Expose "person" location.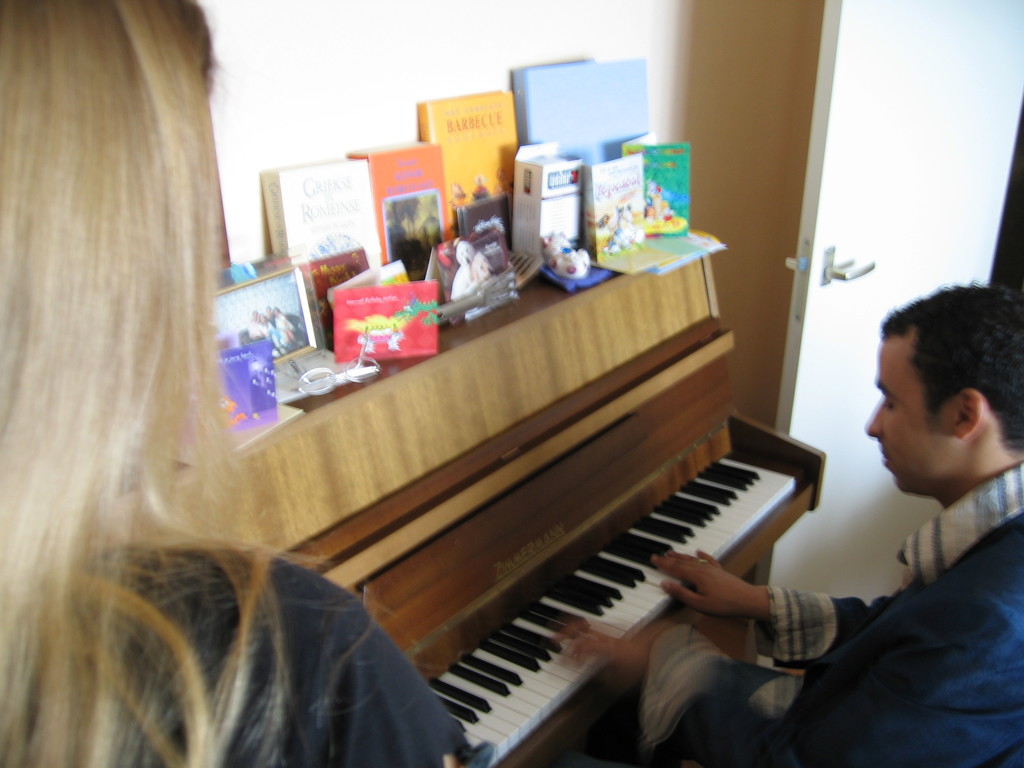
Exposed at pyautogui.locateOnScreen(0, 0, 467, 767).
